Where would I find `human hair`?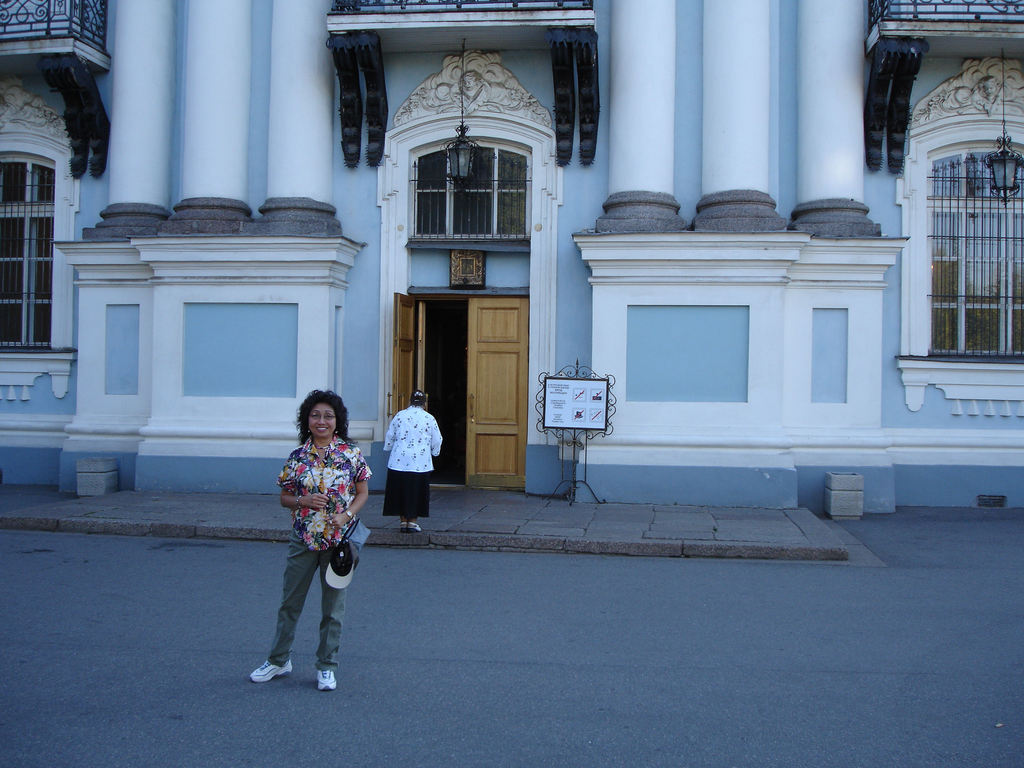
At (x1=301, y1=386, x2=349, y2=439).
